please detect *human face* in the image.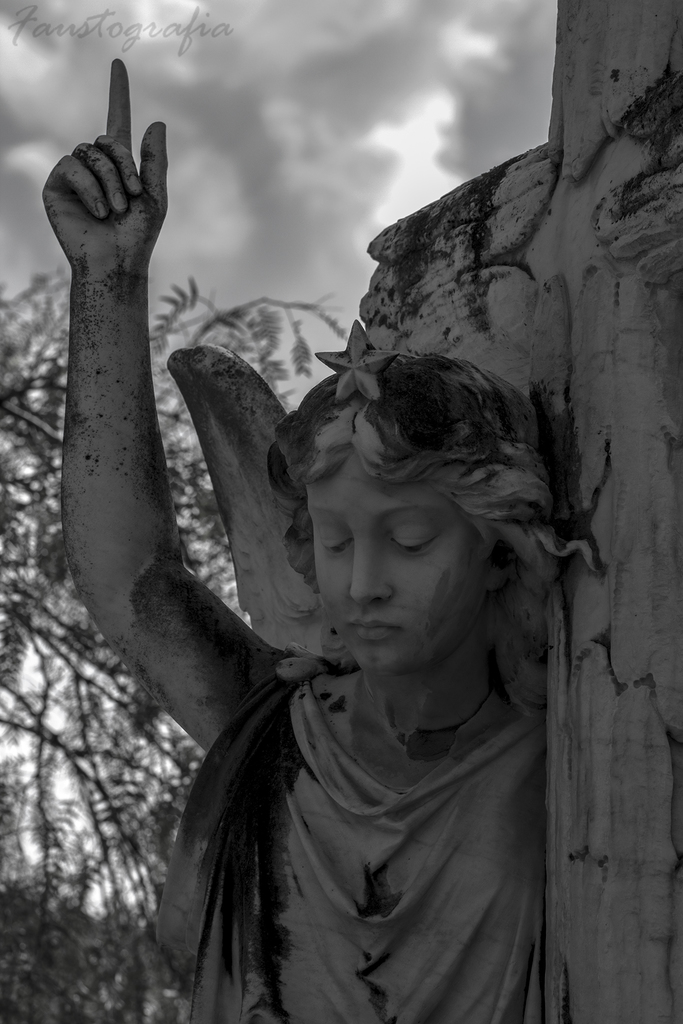
306/452/514/689.
